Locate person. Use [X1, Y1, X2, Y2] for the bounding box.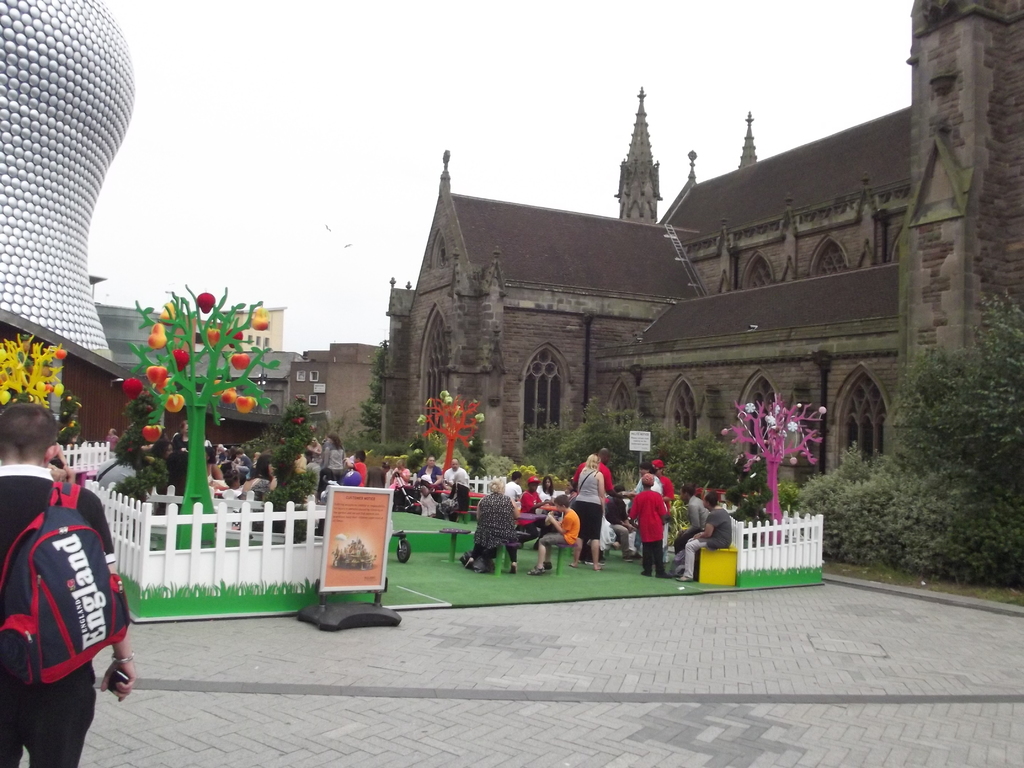
[530, 495, 578, 577].
